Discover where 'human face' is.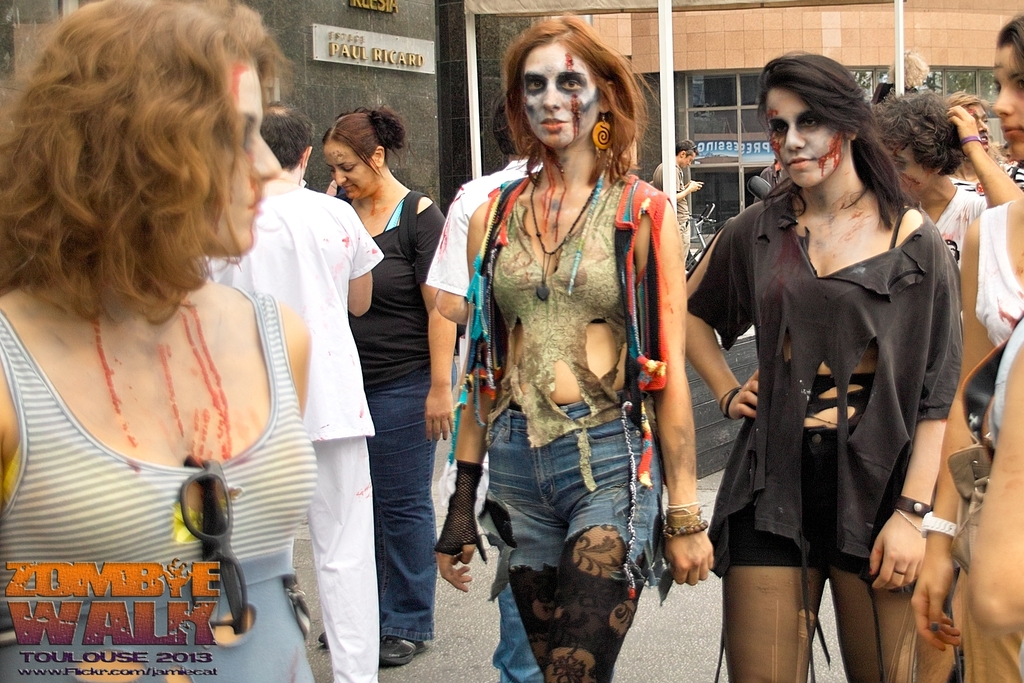
Discovered at (x1=895, y1=149, x2=931, y2=199).
